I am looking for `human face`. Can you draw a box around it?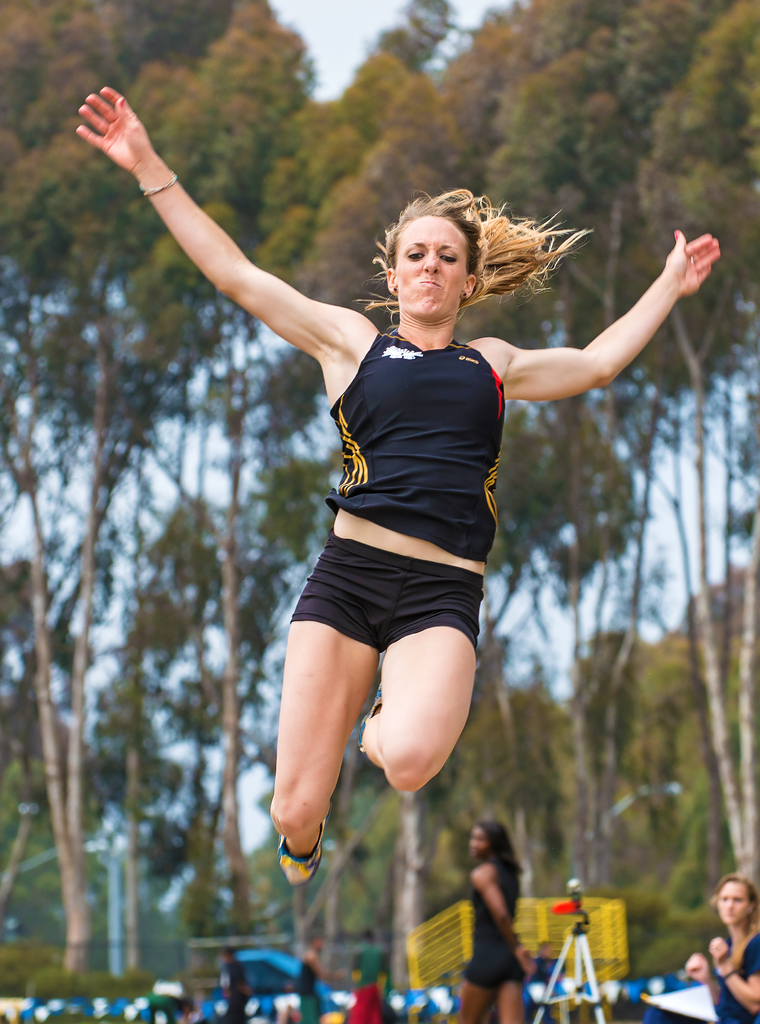
Sure, the bounding box is [x1=399, y1=211, x2=468, y2=318].
